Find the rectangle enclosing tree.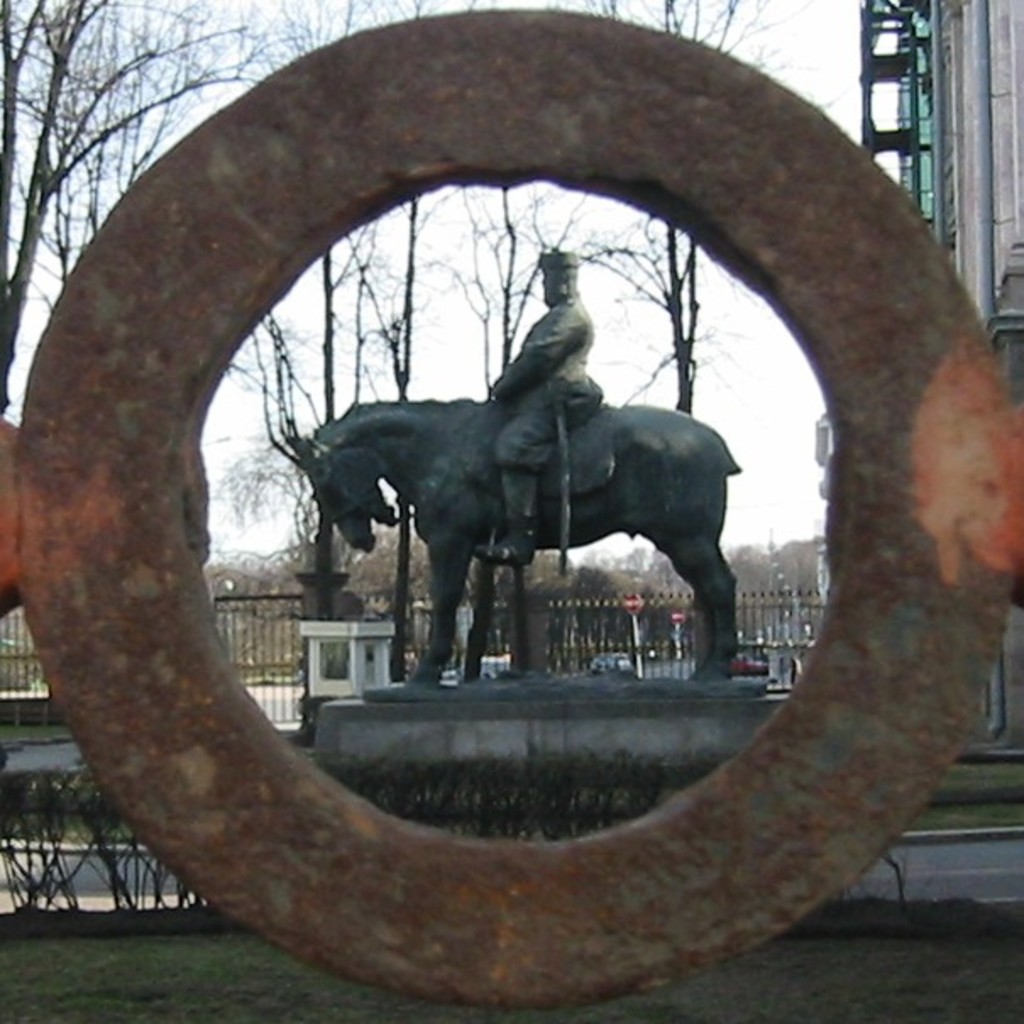
box=[611, 547, 694, 670].
